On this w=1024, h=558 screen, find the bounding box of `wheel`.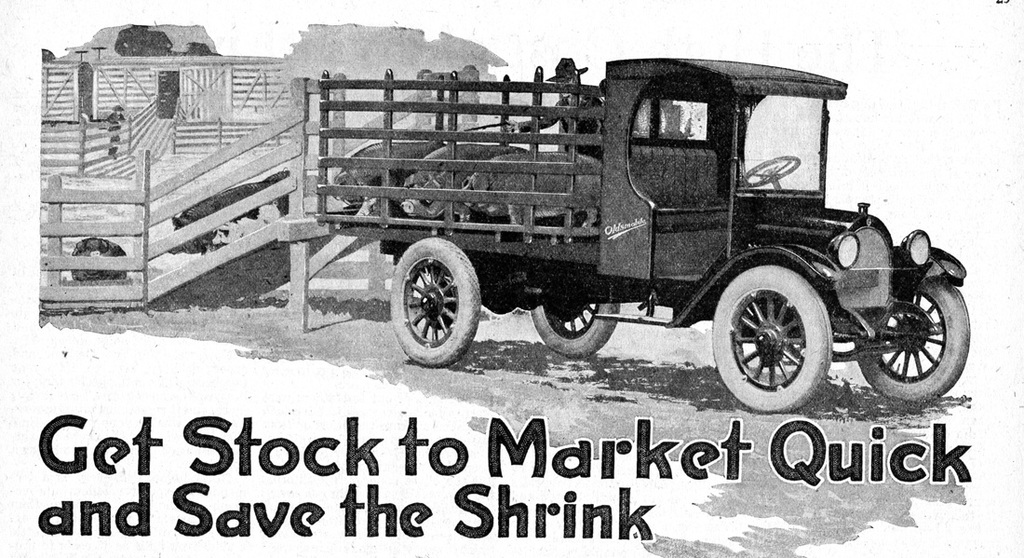
Bounding box: detection(719, 259, 841, 394).
